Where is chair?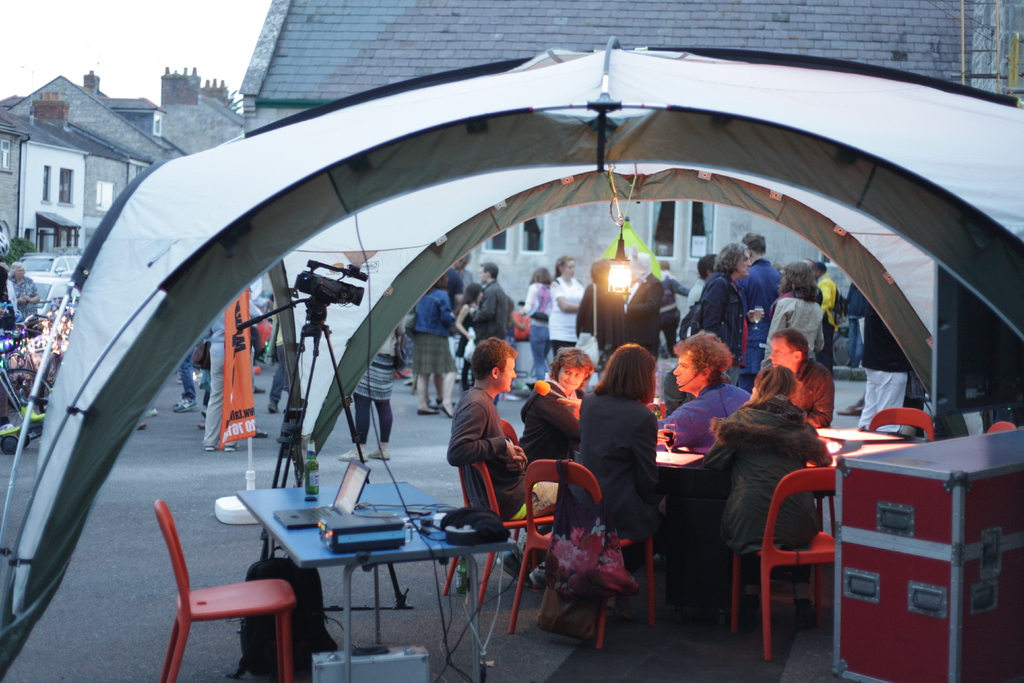
(731,465,837,661).
